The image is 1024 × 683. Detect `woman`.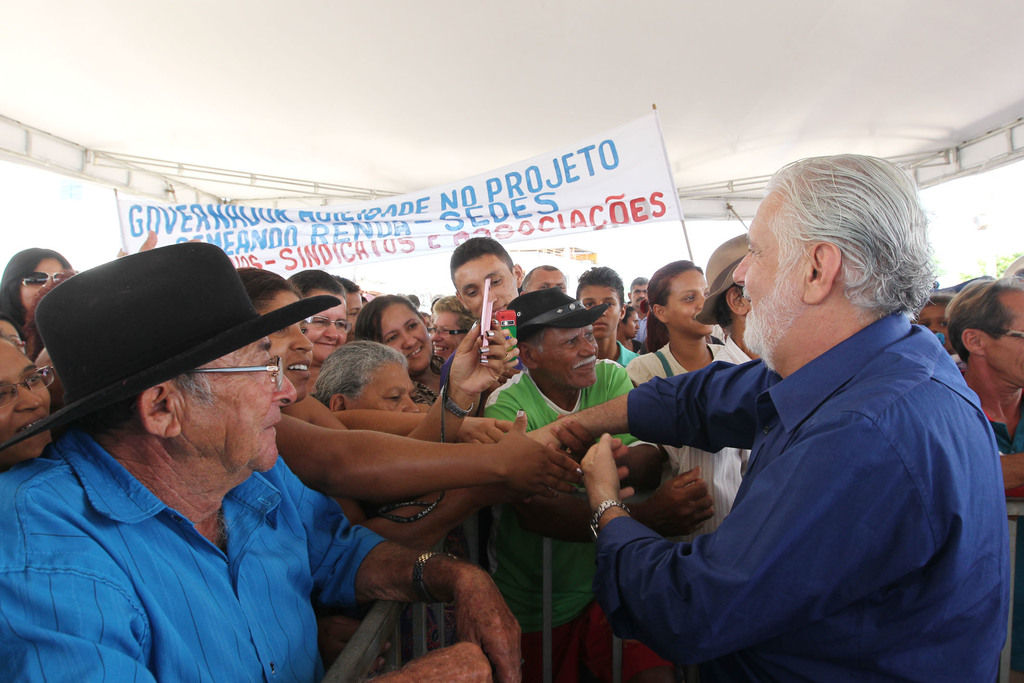
Detection: bbox=(0, 332, 62, 464).
